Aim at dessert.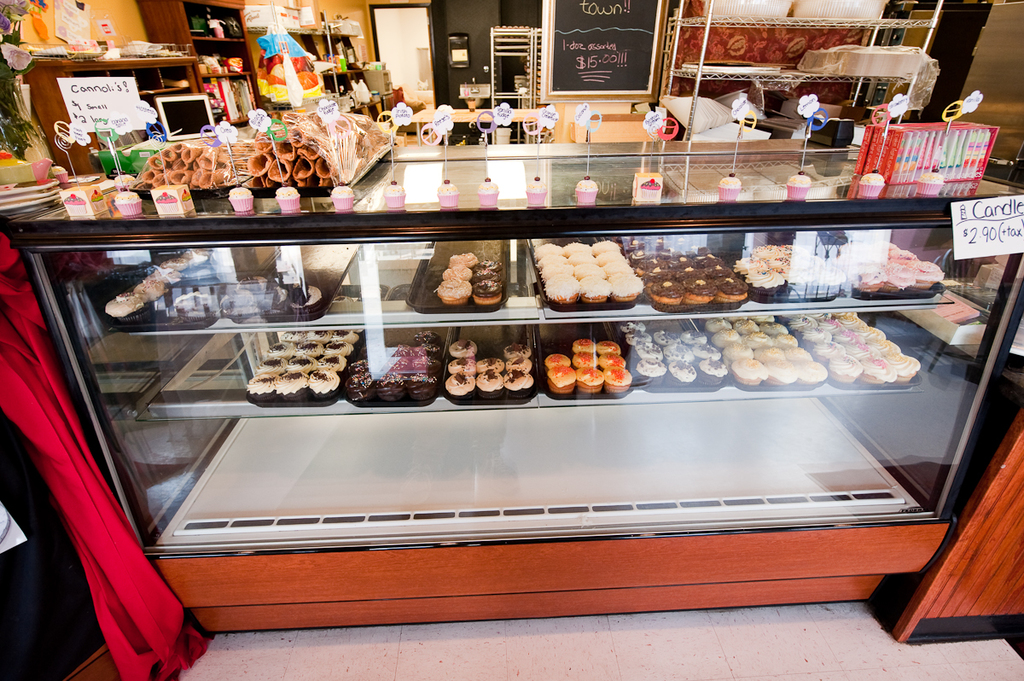
Aimed at l=607, t=262, r=631, b=281.
